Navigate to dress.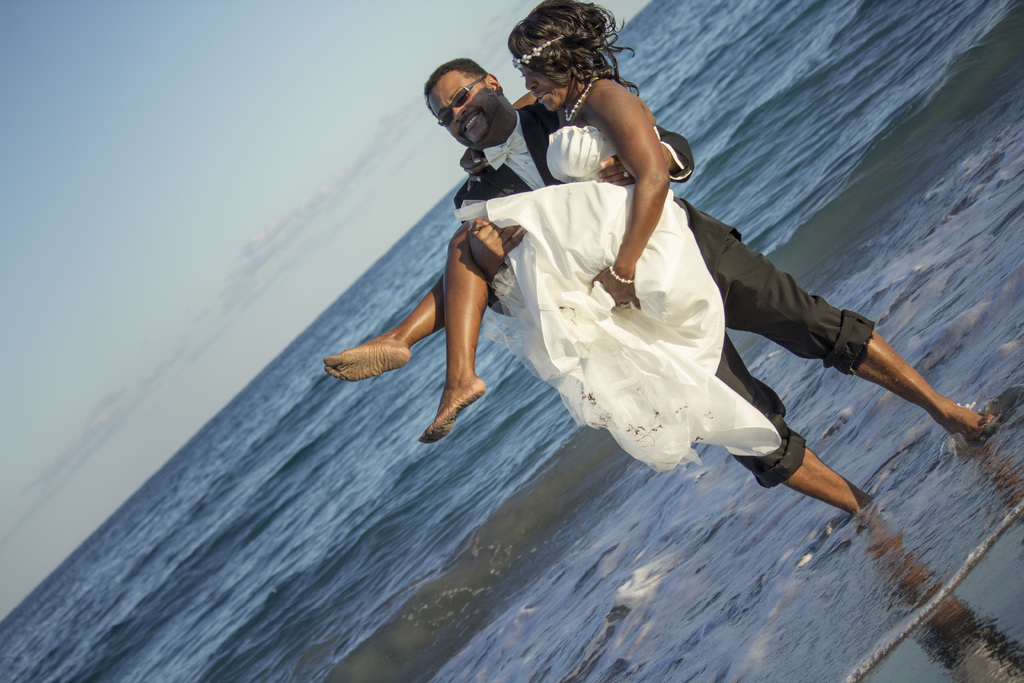
Navigation target: Rect(452, 131, 783, 473).
